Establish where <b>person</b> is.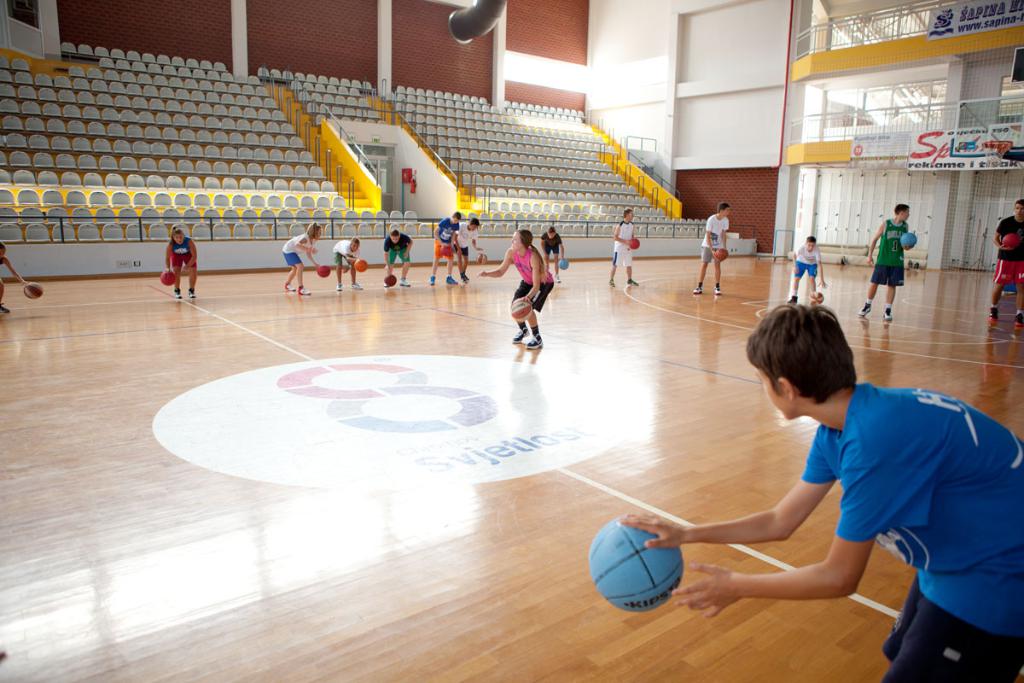
Established at detection(386, 231, 410, 286).
